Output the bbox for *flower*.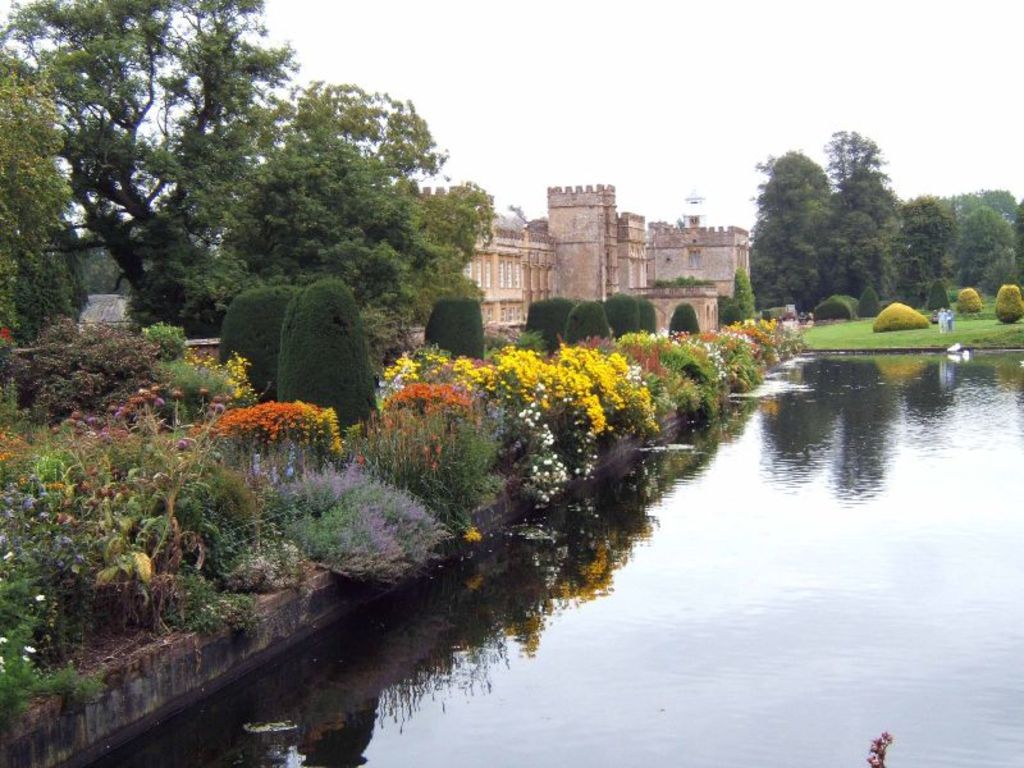
box(283, 447, 296, 477).
